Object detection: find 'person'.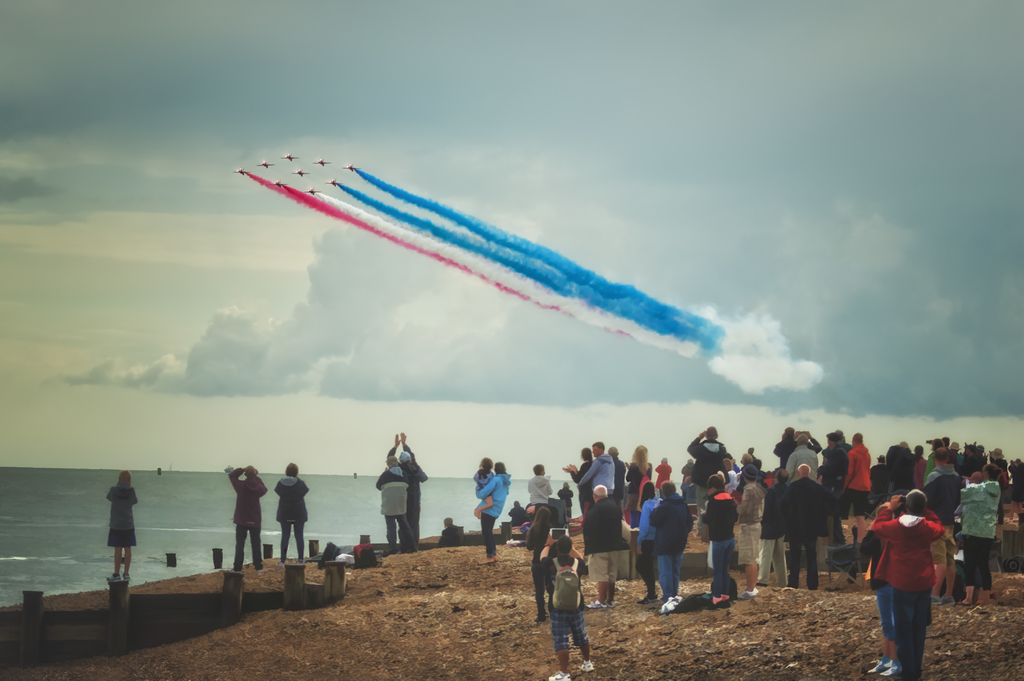
box=[436, 517, 463, 553].
